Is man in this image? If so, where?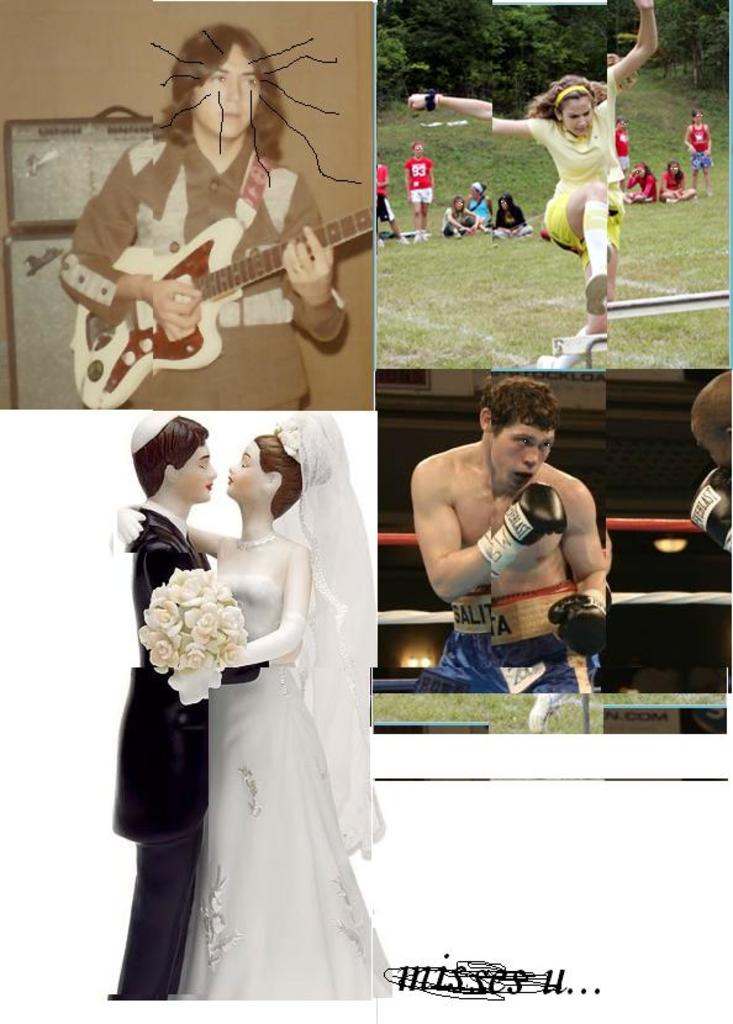
Yes, at crop(685, 369, 732, 553).
